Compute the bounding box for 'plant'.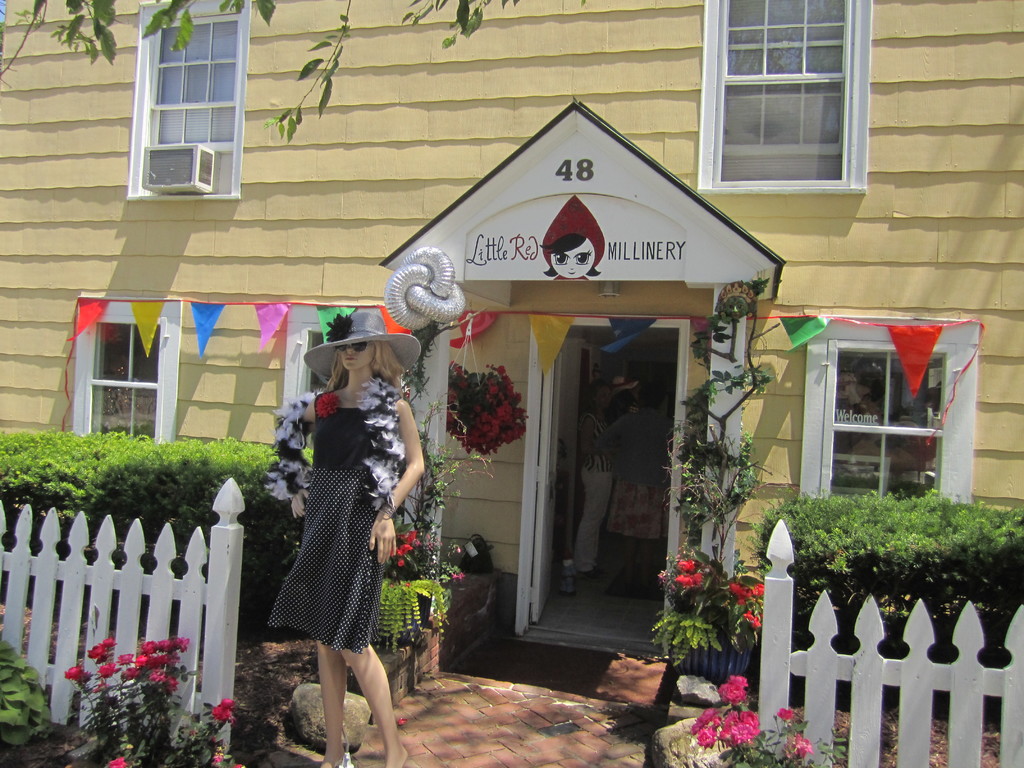
BBox(449, 356, 532, 468).
